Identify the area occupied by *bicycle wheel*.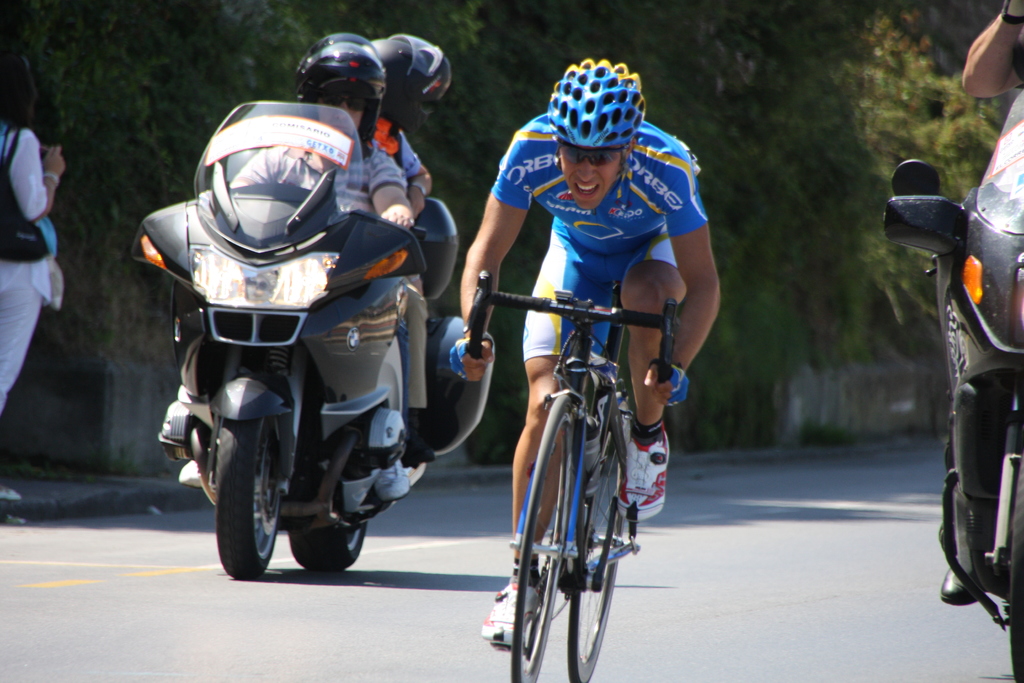
Area: left=566, top=418, right=625, bottom=682.
